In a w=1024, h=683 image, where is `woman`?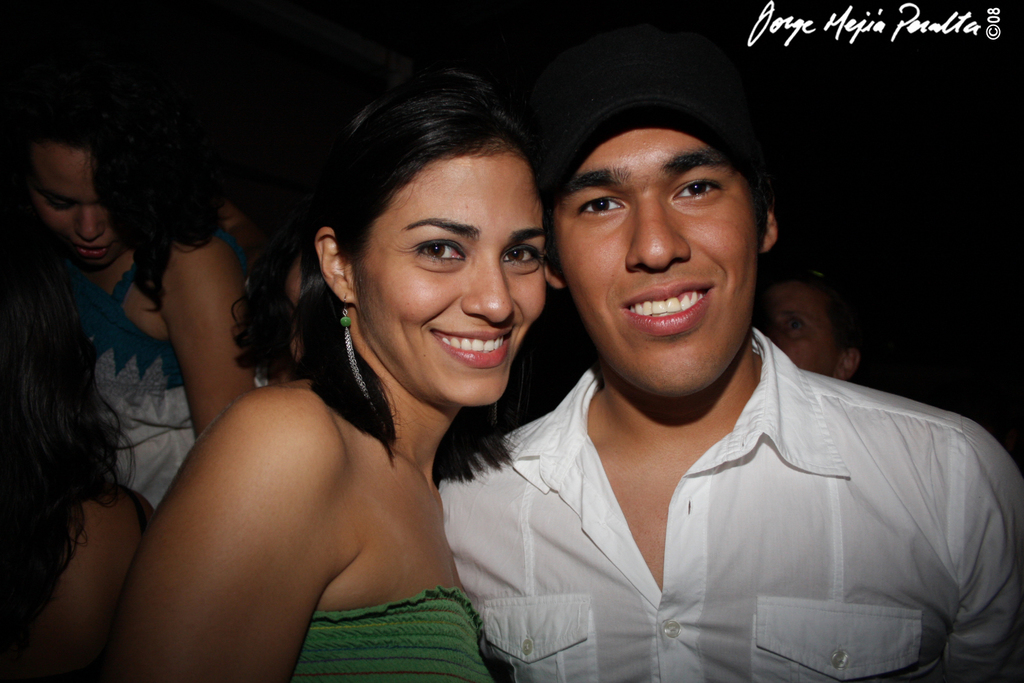
(left=0, top=193, right=152, bottom=682).
